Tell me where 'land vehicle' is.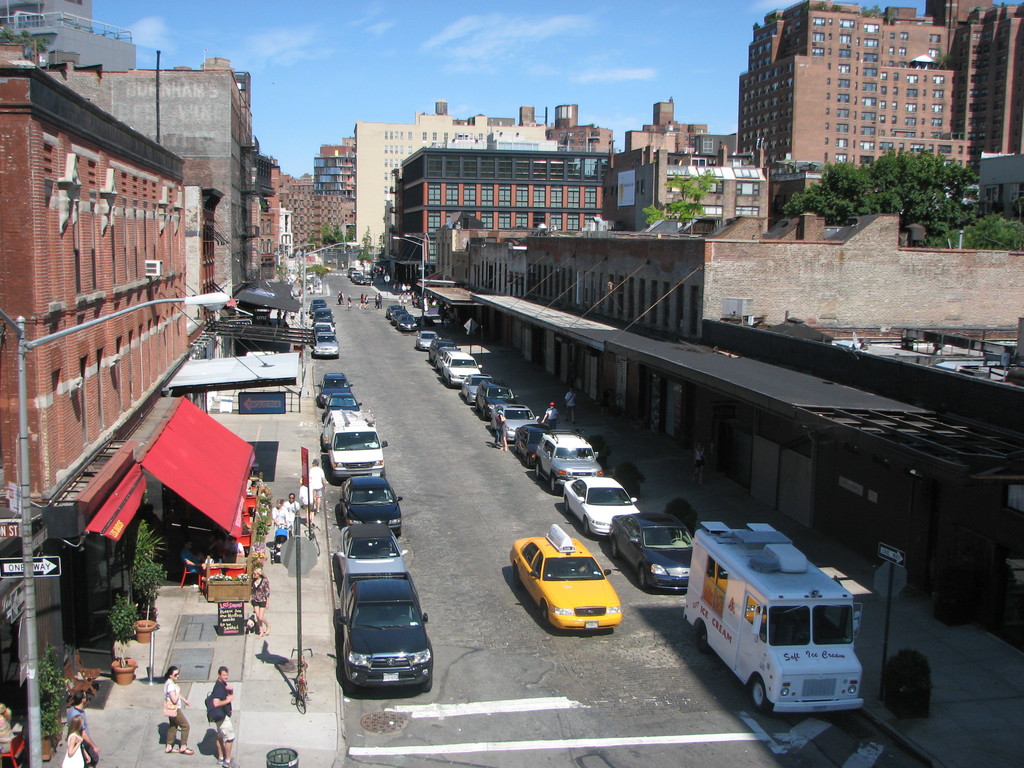
'land vehicle' is at pyautogui.locateOnScreen(476, 380, 517, 417).
